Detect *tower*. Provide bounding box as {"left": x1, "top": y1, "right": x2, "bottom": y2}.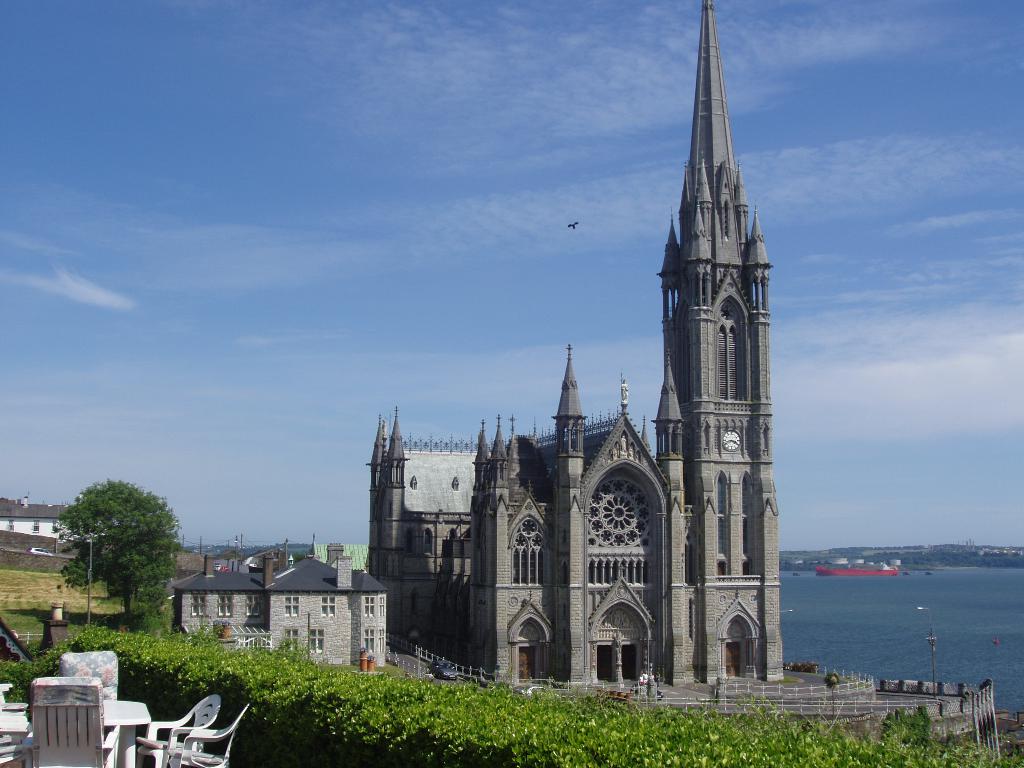
{"left": 662, "top": 0, "right": 783, "bottom": 684}.
